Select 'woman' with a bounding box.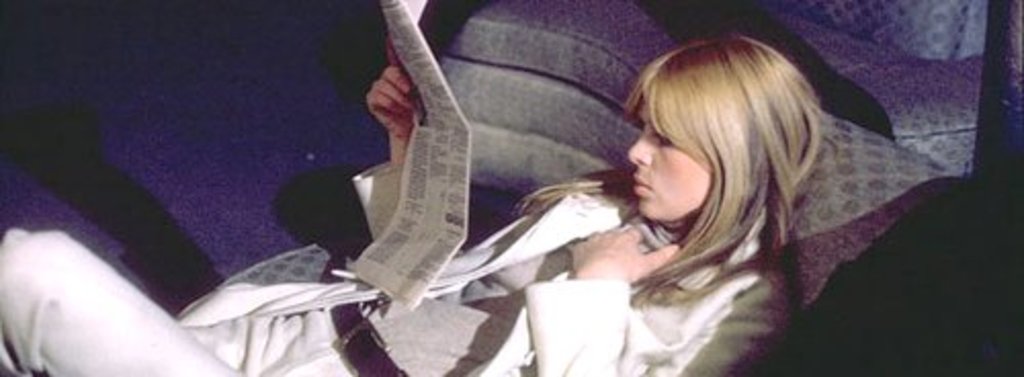
0 39 821 375.
